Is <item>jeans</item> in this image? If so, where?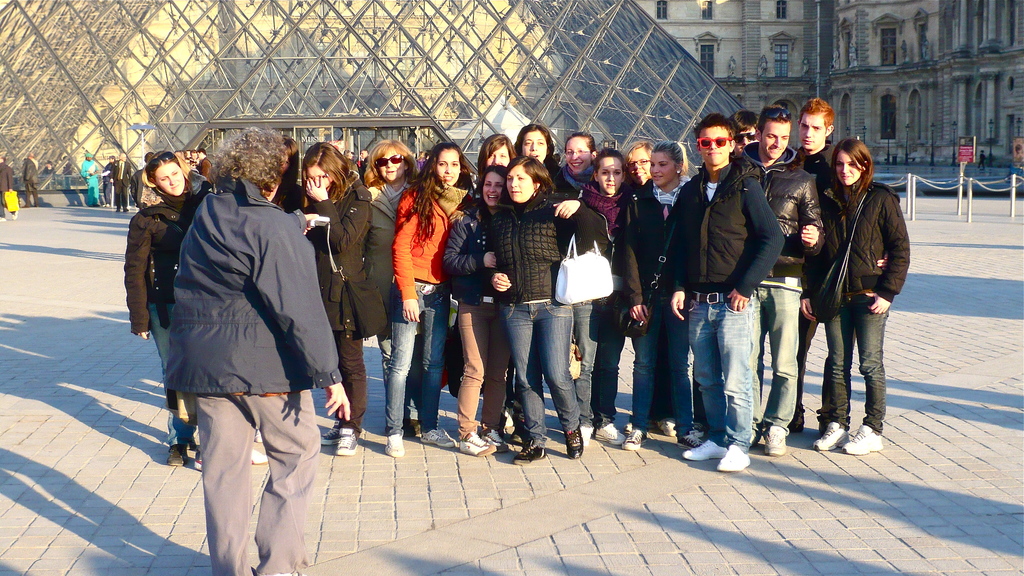
Yes, at Rect(147, 303, 200, 444).
